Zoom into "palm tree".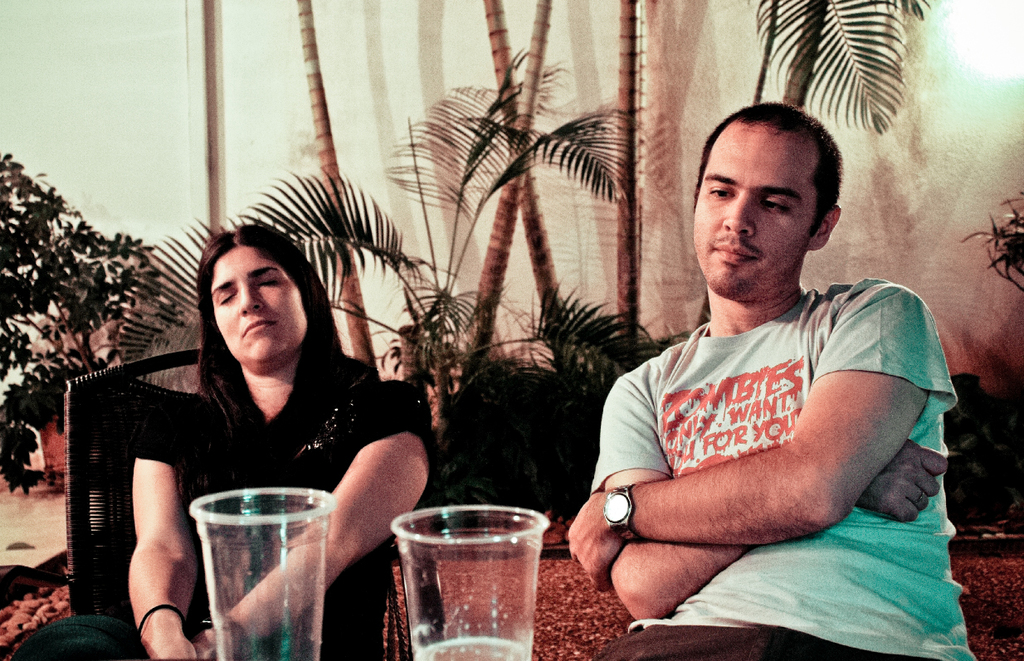
Zoom target: rect(460, 0, 551, 380).
